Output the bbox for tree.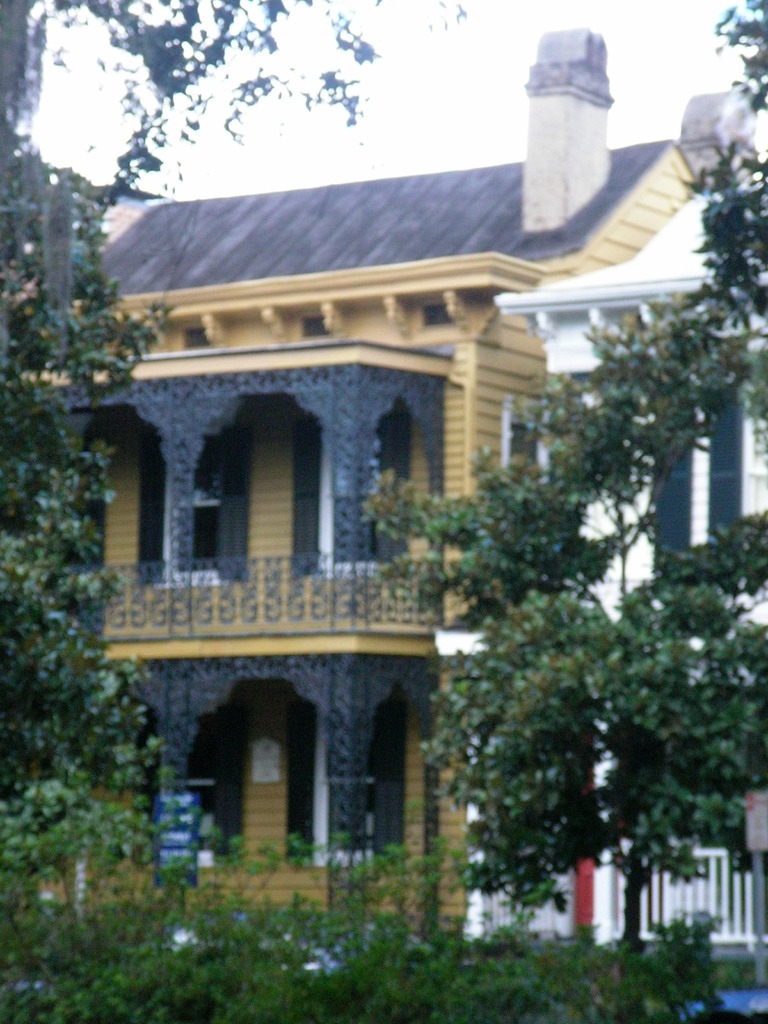
box(343, 1, 767, 1023).
